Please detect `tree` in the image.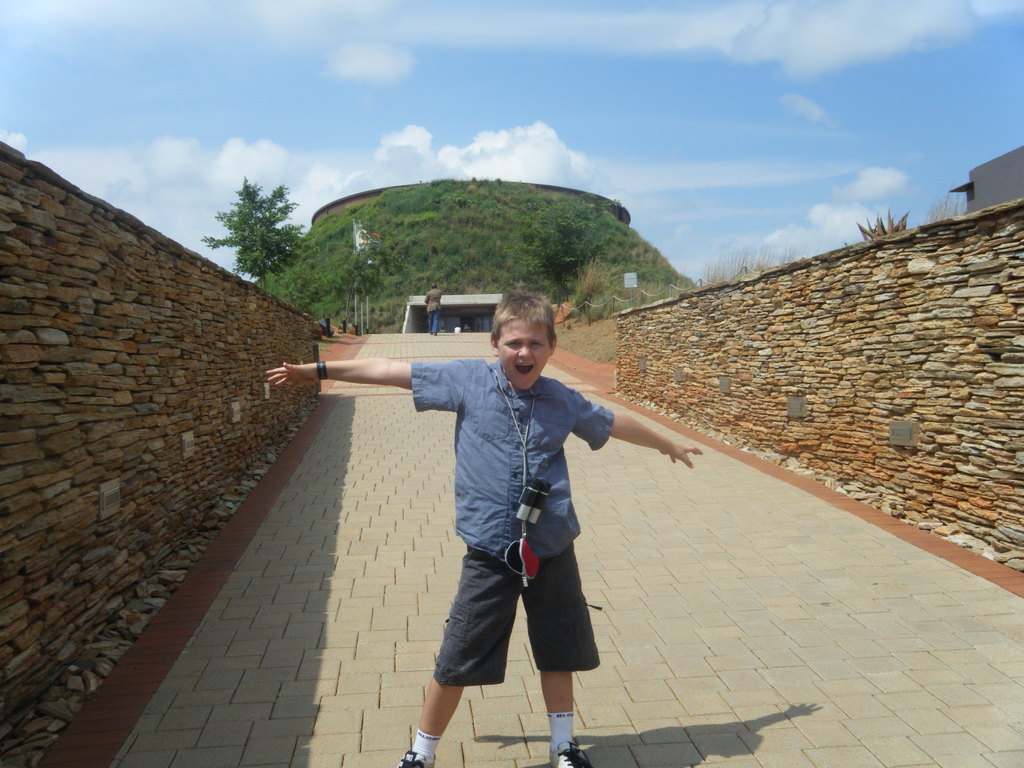
Rect(201, 173, 310, 282).
